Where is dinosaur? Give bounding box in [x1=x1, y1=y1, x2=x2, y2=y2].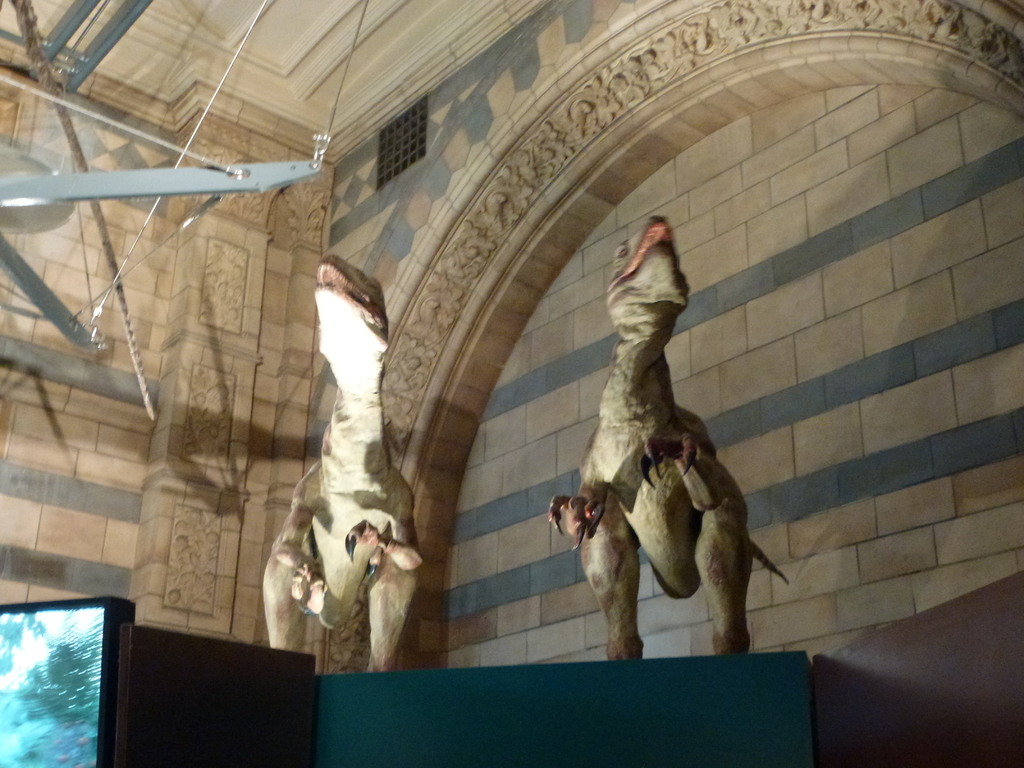
[x1=546, y1=216, x2=797, y2=665].
